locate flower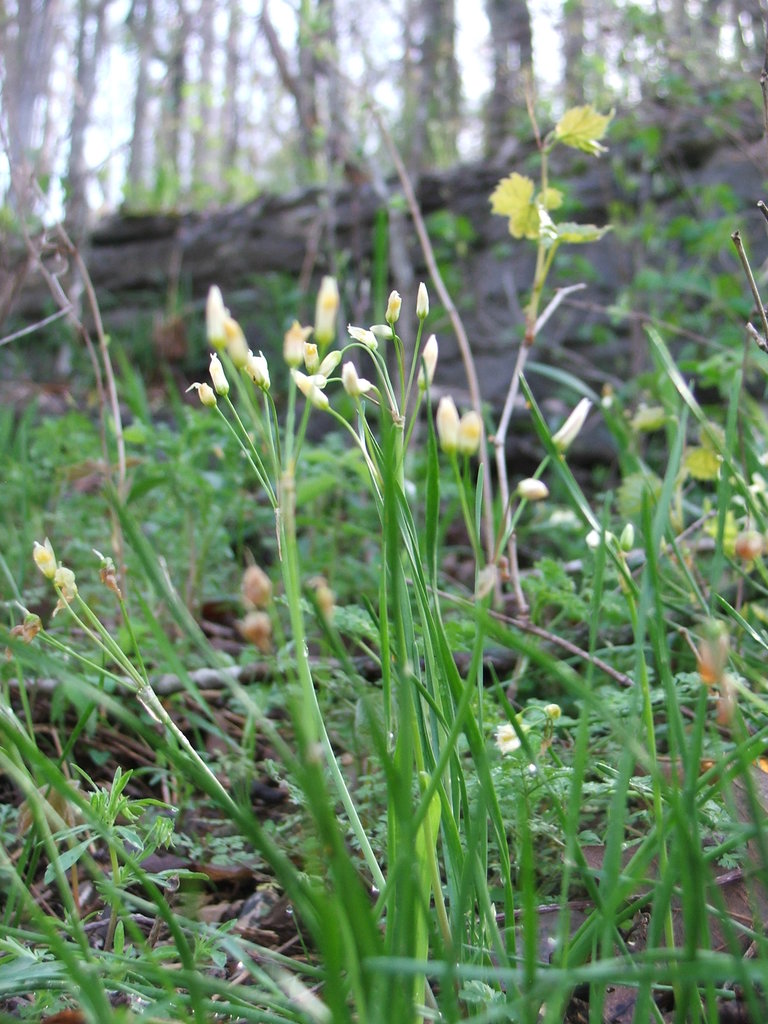
x1=499, y1=150, x2=571, y2=255
